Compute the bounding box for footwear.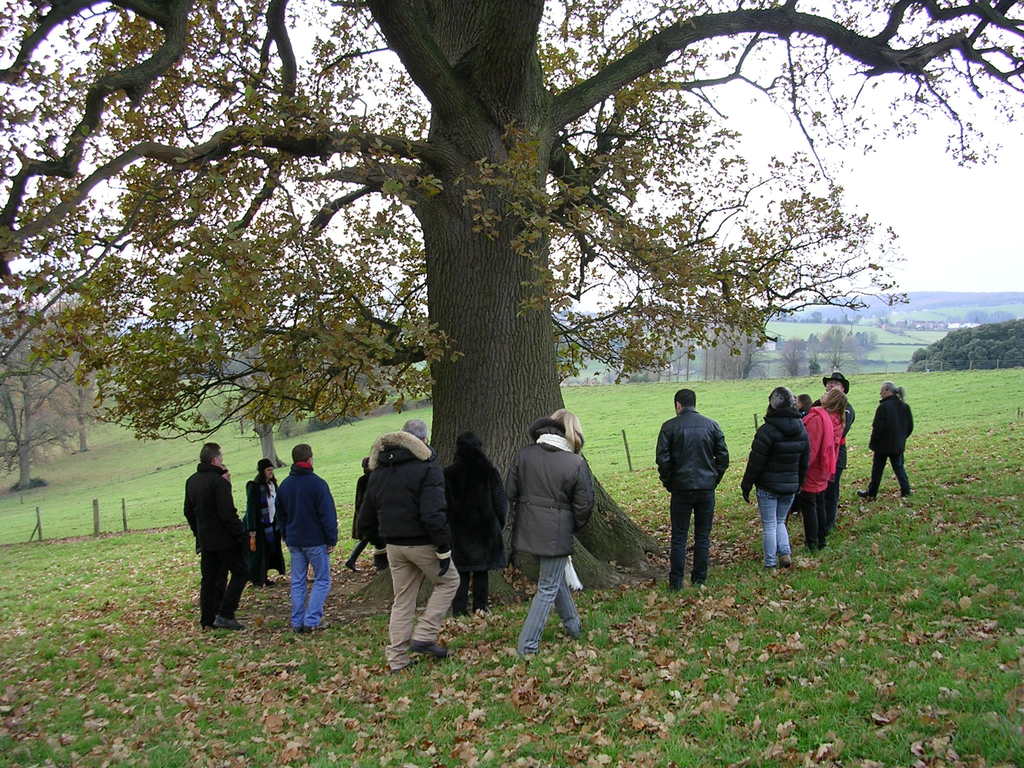
374:550:383:569.
